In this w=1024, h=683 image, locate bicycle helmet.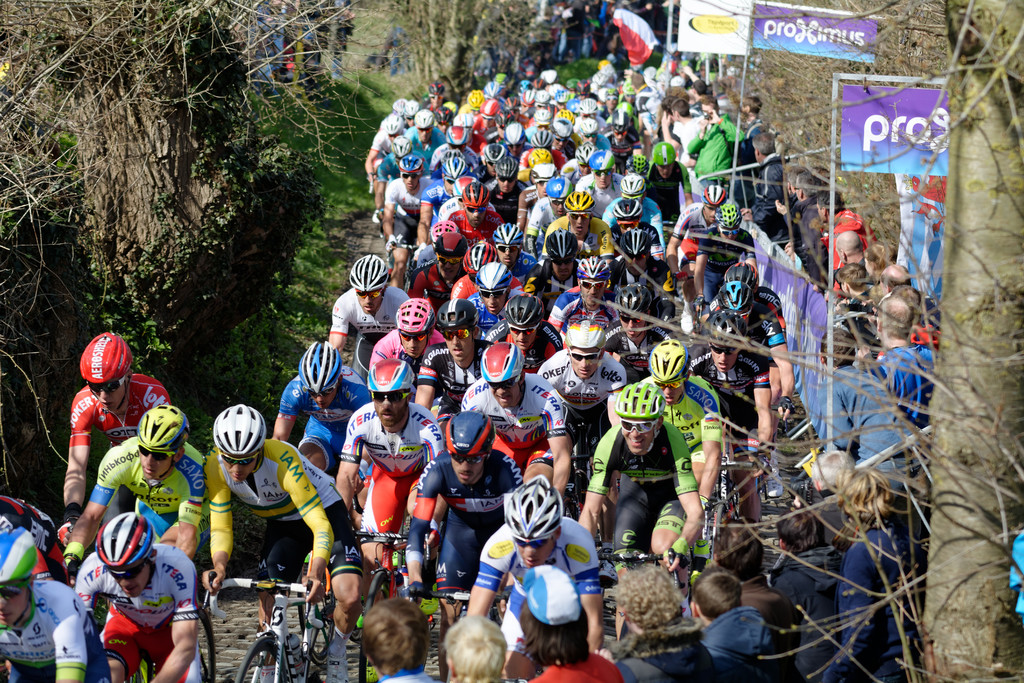
Bounding box: Rect(578, 256, 611, 283).
